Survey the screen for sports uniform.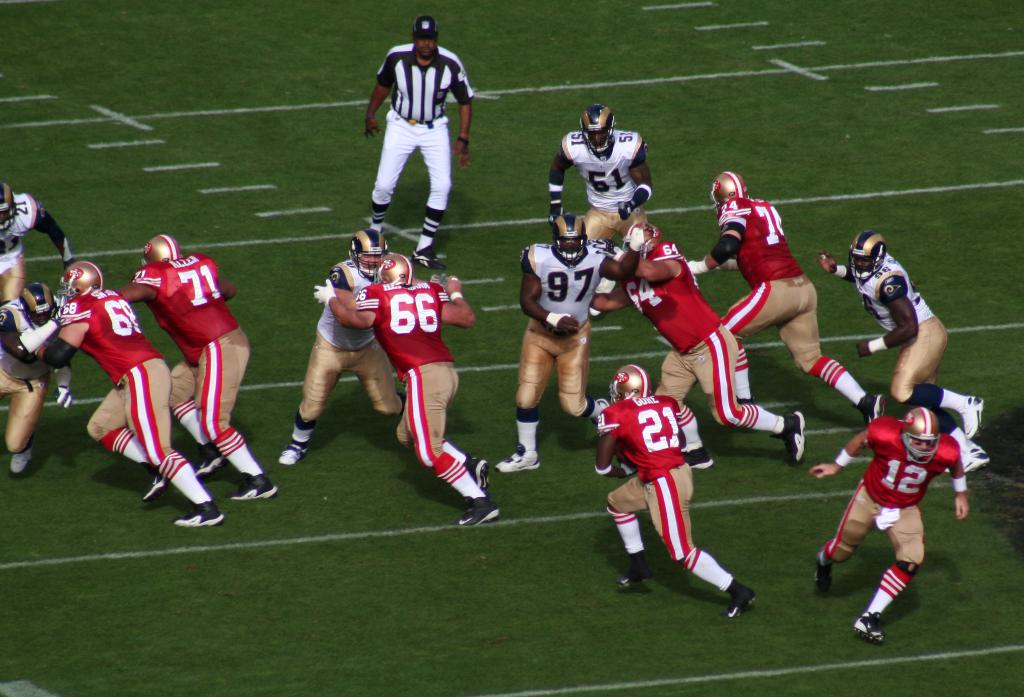
Survey found: rect(547, 102, 648, 239).
